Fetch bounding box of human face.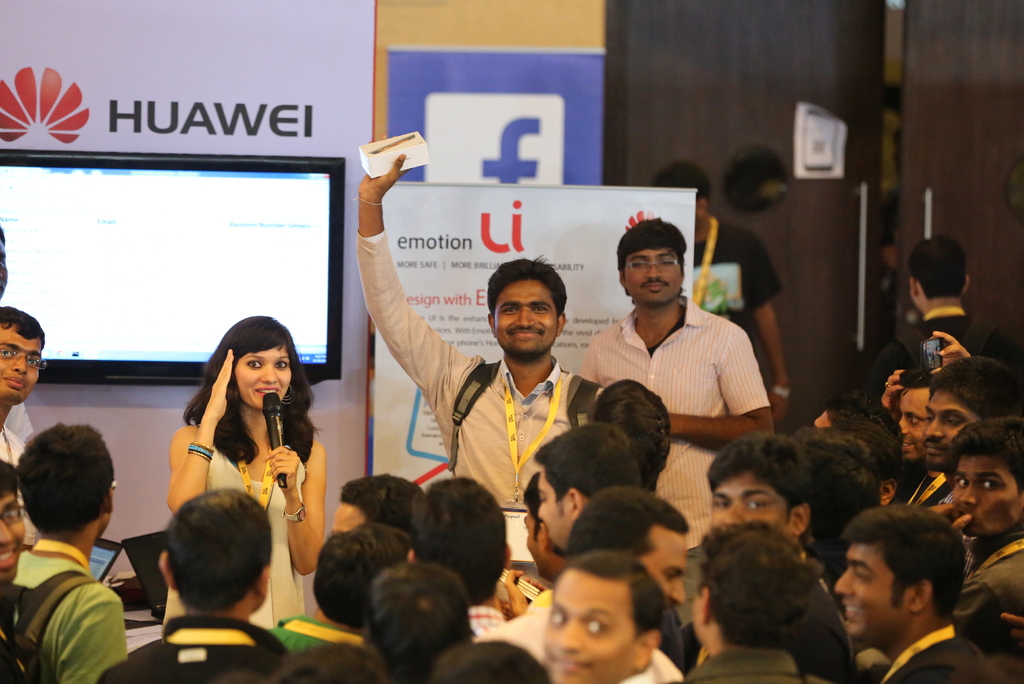
Bbox: pyautogui.locateOnScreen(951, 455, 1023, 536).
